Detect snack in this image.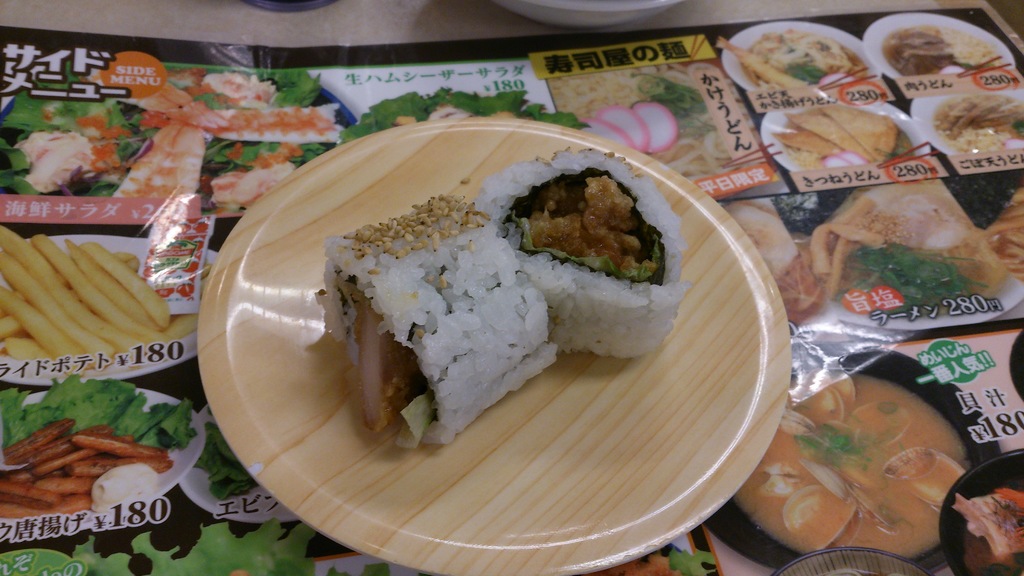
Detection: [800,173,1007,314].
